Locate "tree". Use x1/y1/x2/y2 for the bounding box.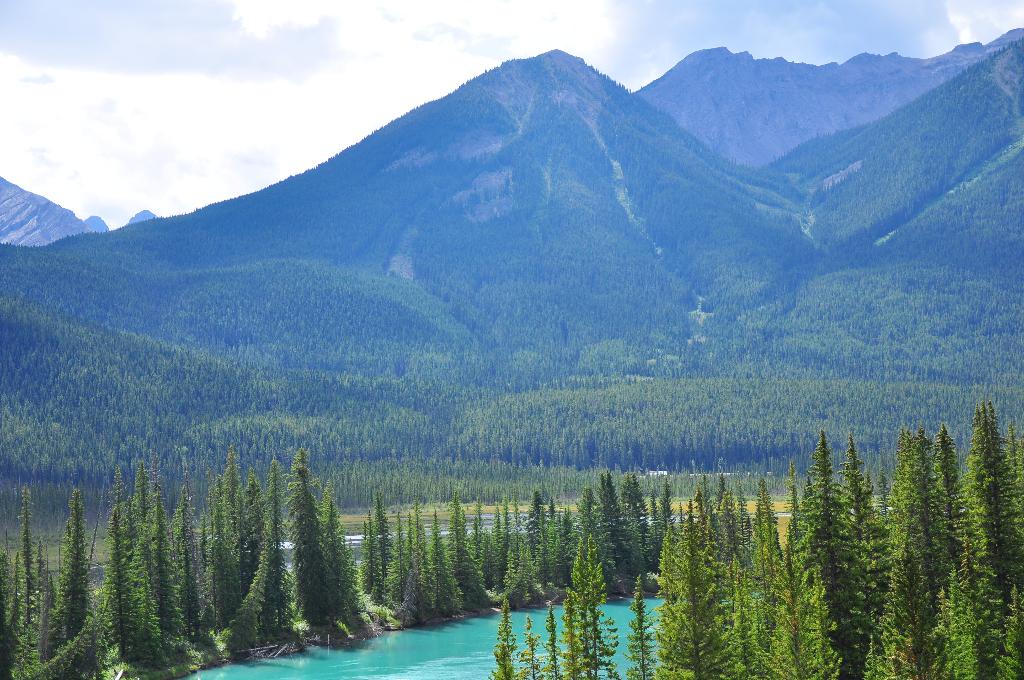
947/398/1023/679.
